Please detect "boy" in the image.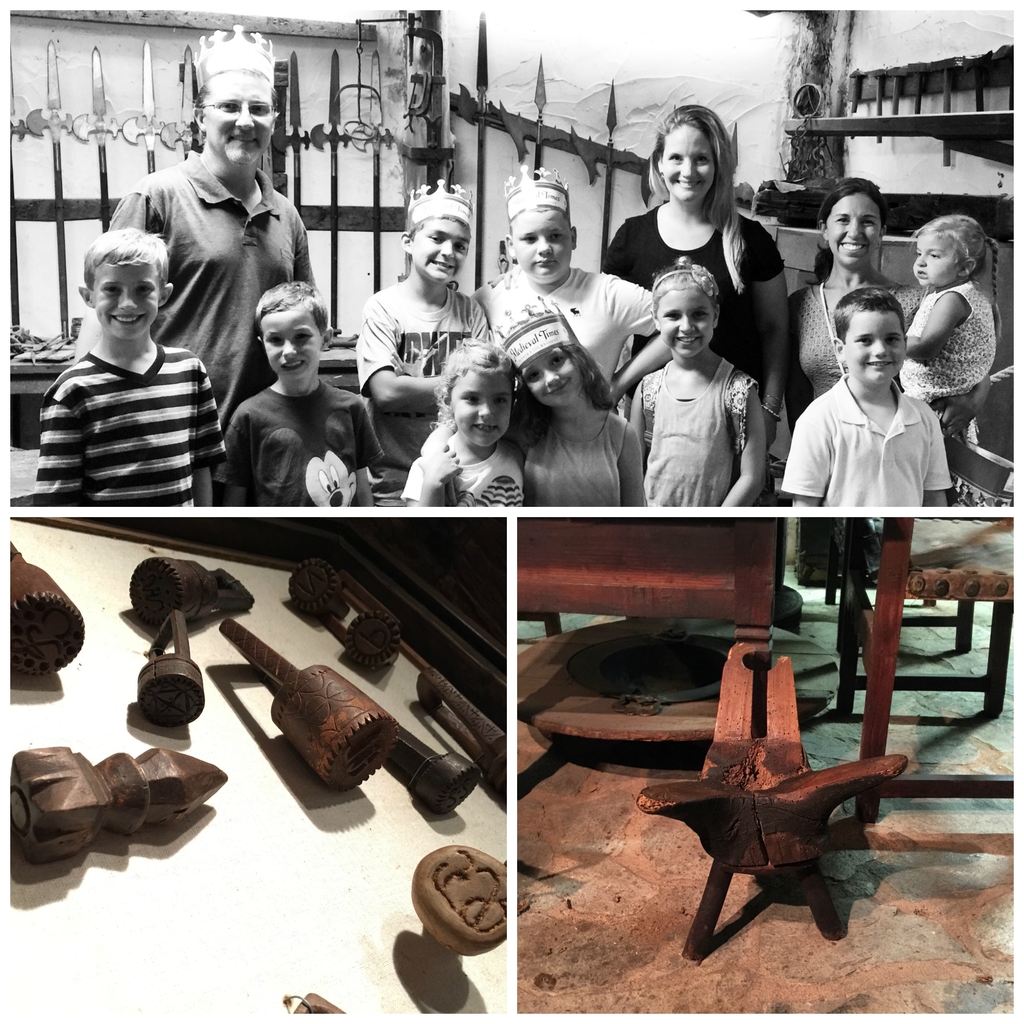
BBox(358, 180, 484, 468).
